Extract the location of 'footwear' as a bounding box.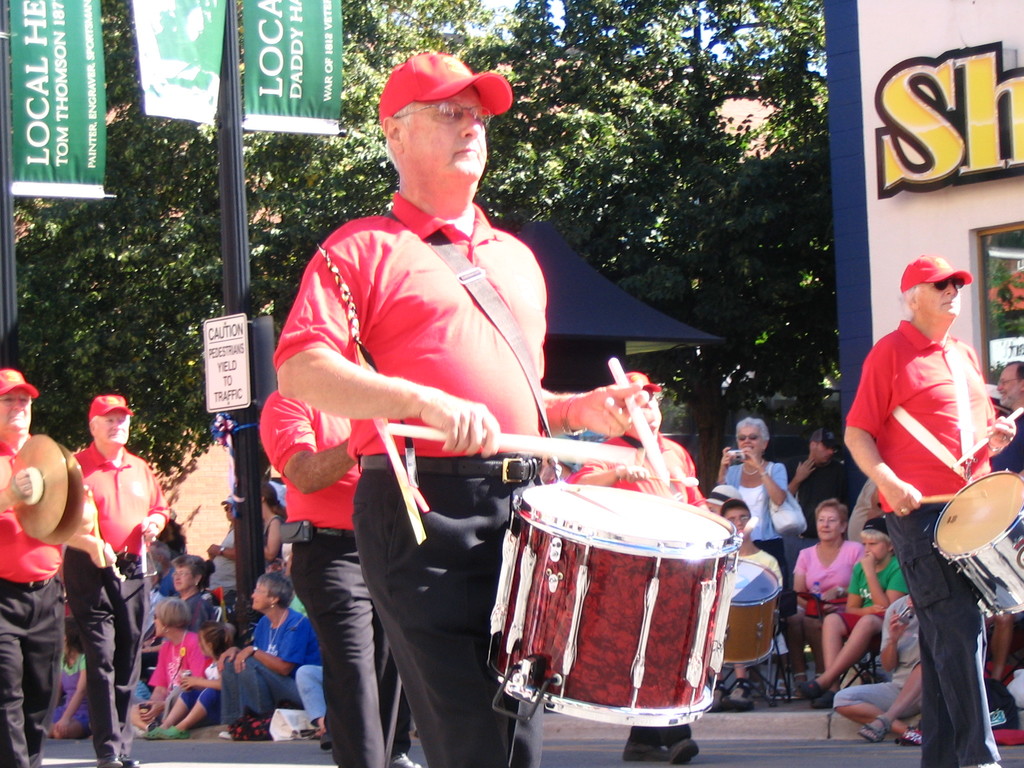
(left=666, top=740, right=698, bottom=767).
